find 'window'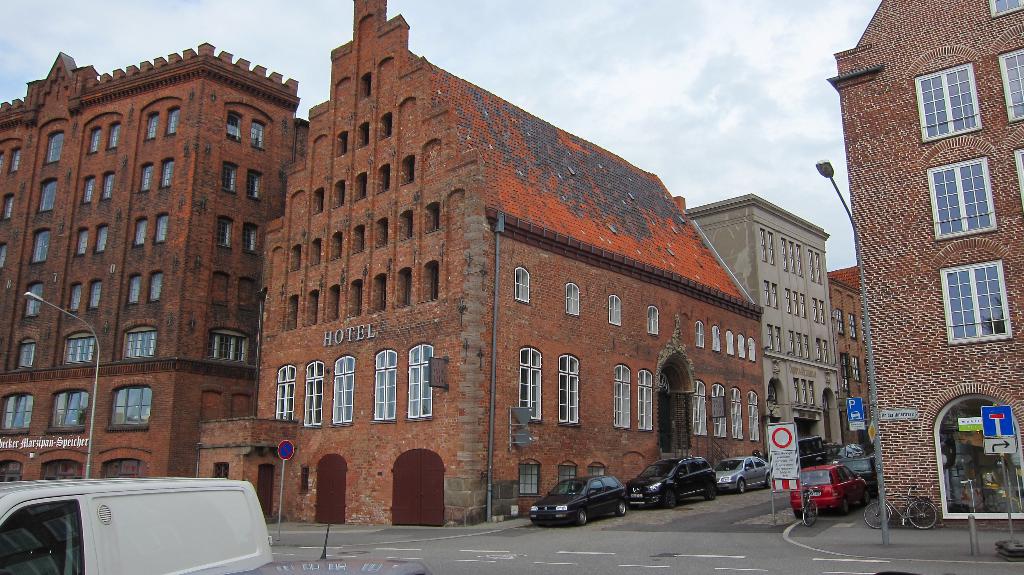
Rect(84, 121, 104, 158)
